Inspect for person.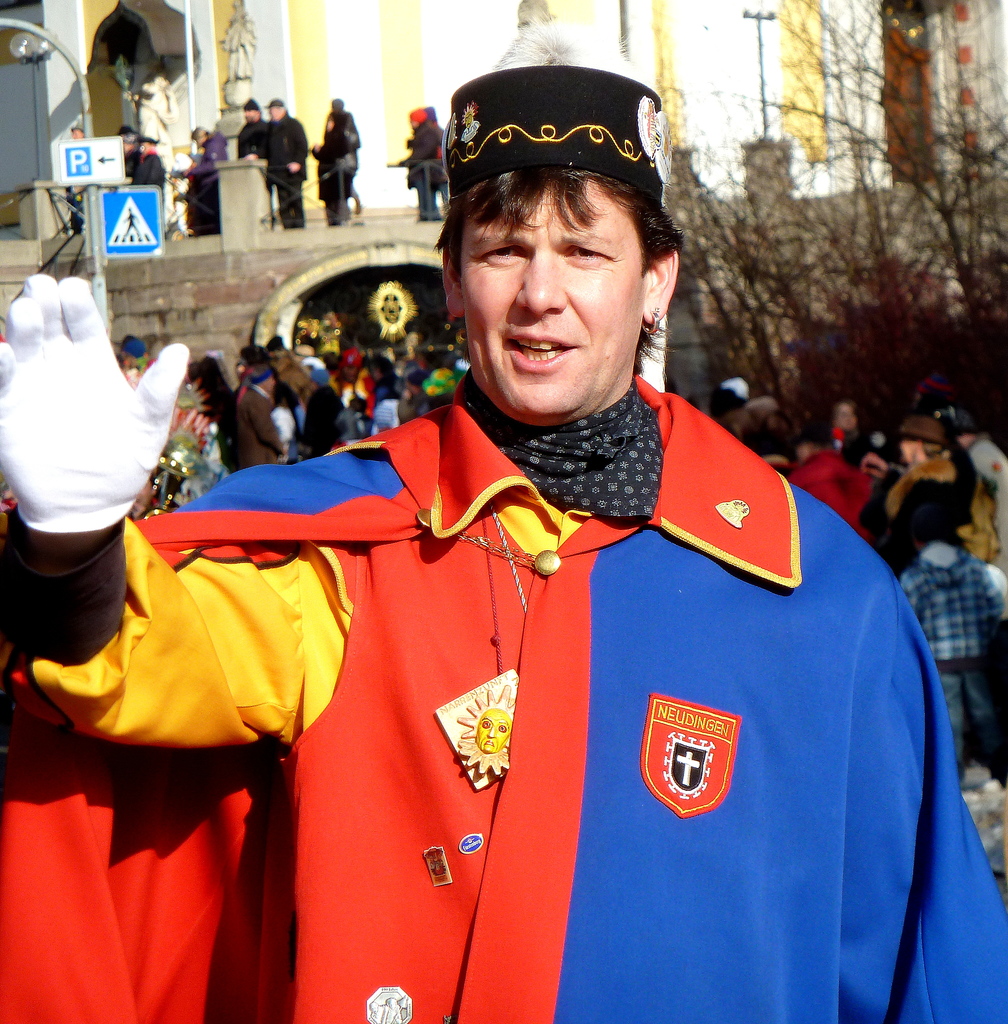
Inspection: <bbox>332, 98, 360, 220</bbox>.
